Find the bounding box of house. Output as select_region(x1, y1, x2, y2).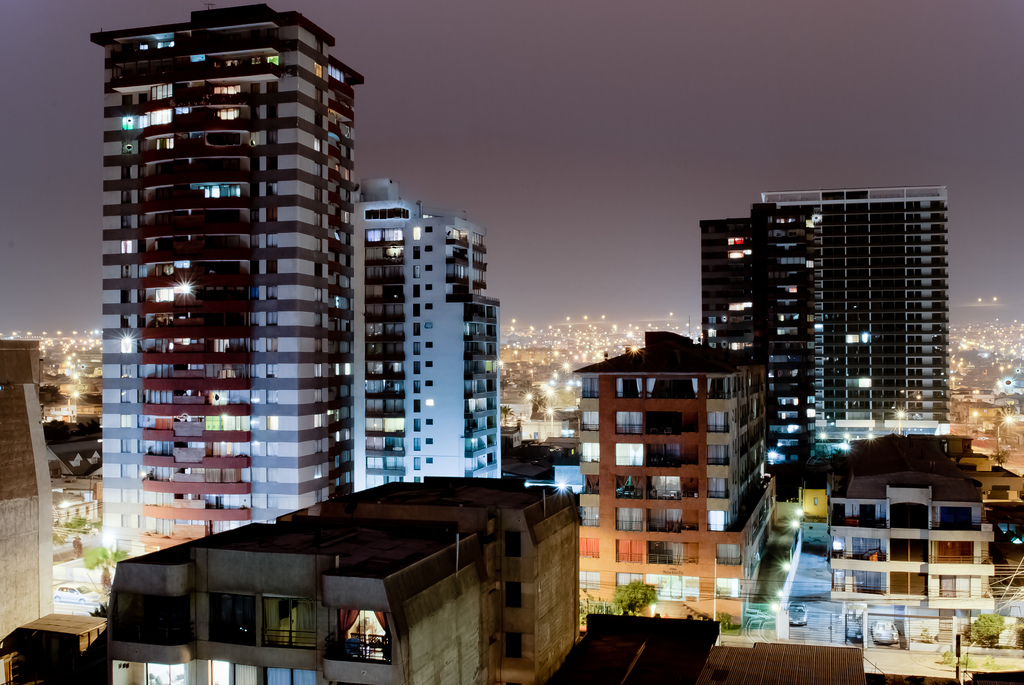
select_region(0, 613, 107, 684).
